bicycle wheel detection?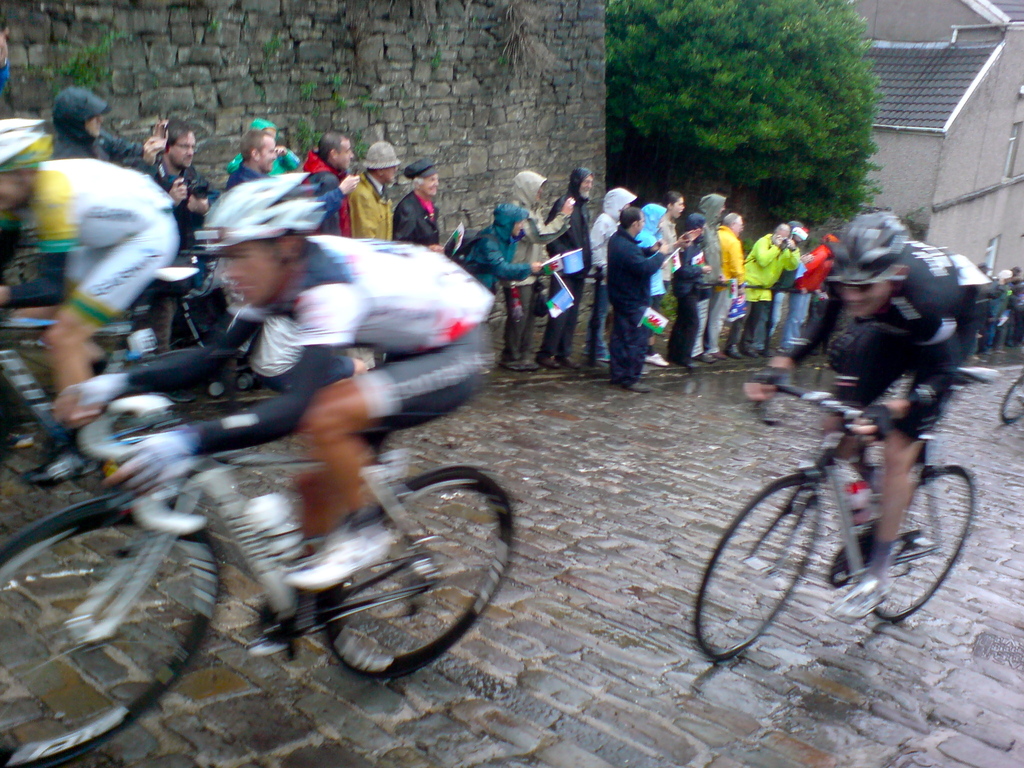
bbox(689, 470, 820, 665)
